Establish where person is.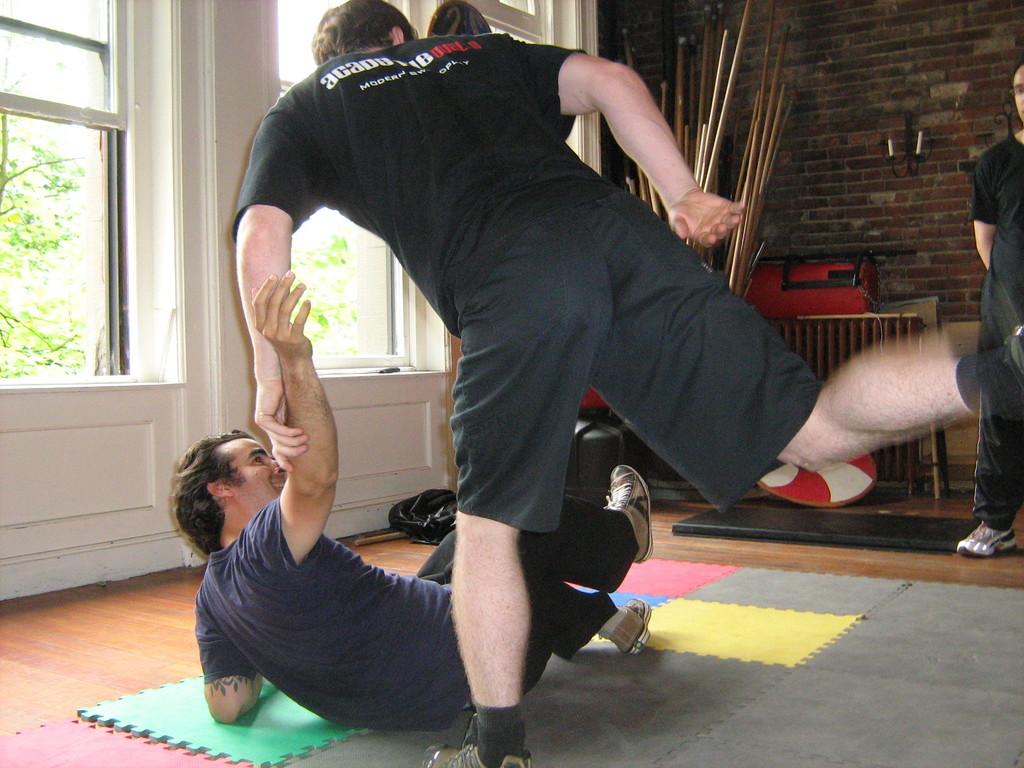
Established at <region>954, 63, 1023, 559</region>.
